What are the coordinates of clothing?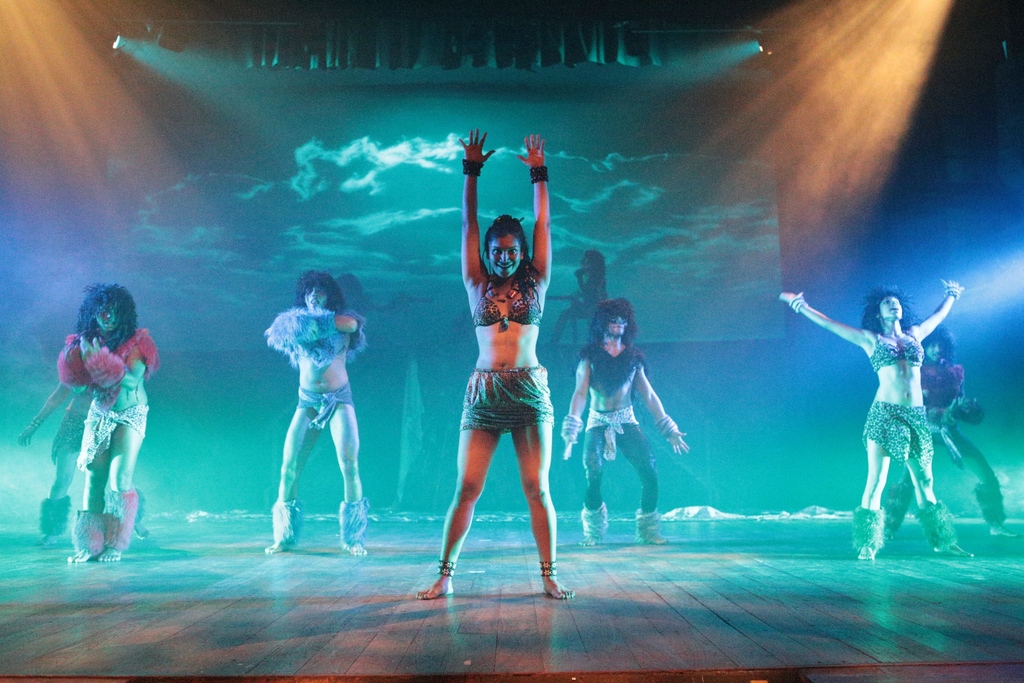
region(892, 357, 997, 492).
